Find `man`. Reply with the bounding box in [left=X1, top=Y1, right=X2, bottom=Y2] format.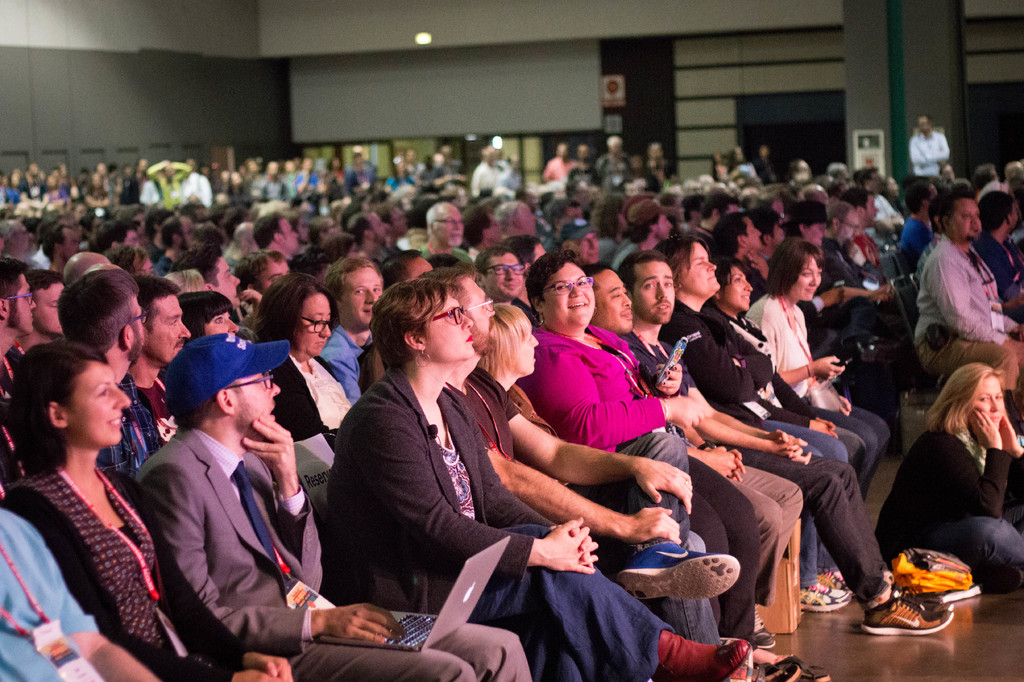
[left=193, top=250, right=285, bottom=379].
